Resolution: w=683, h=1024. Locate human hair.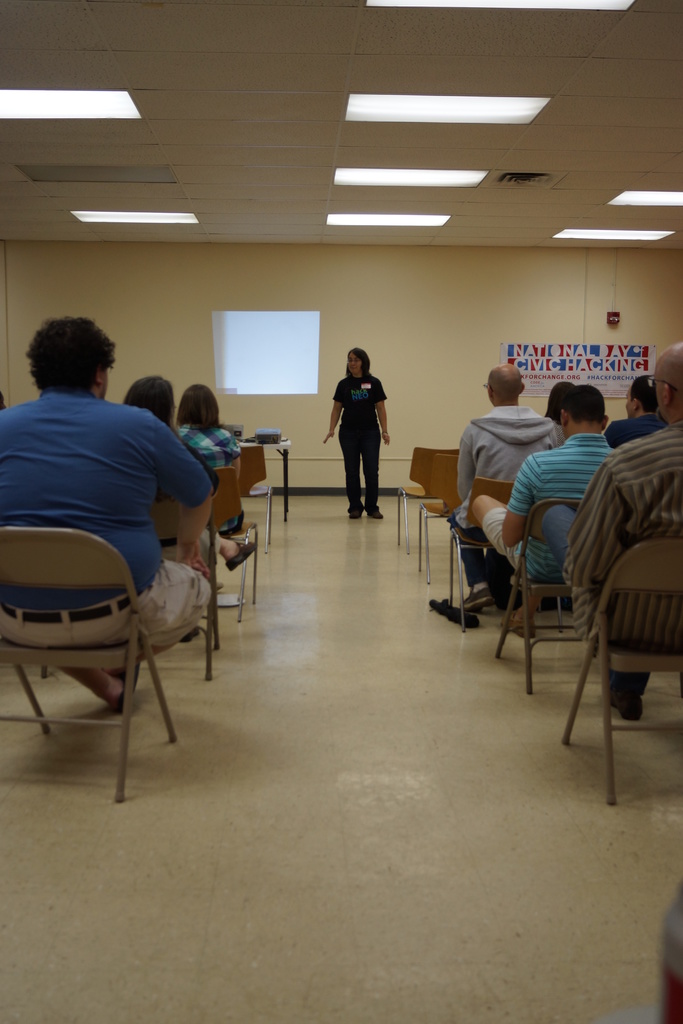
BBox(630, 372, 658, 414).
